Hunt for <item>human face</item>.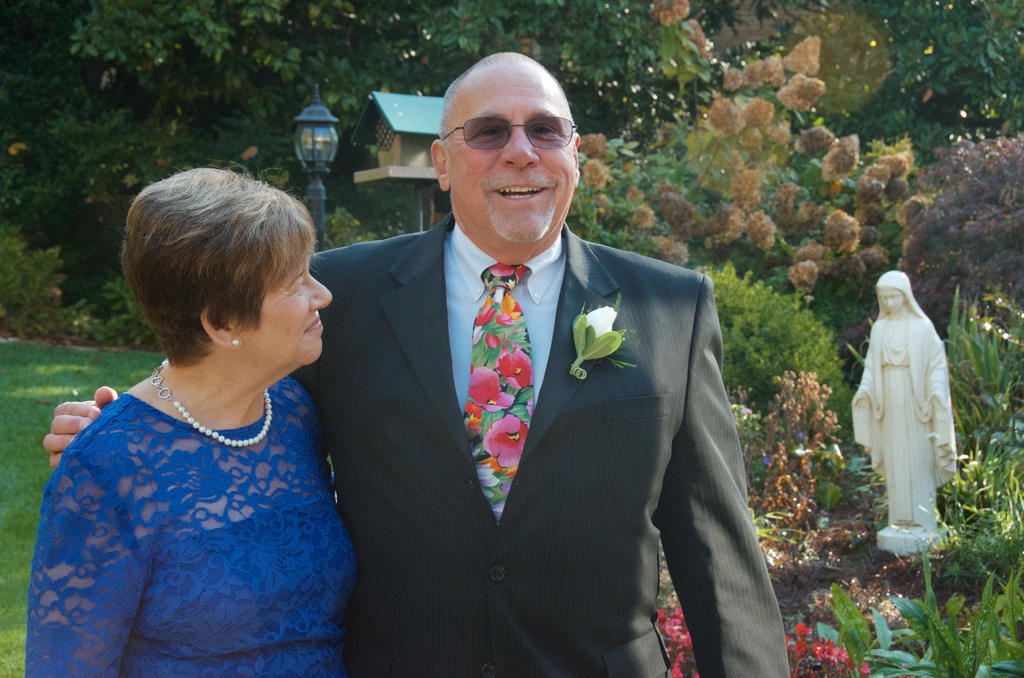
Hunted down at {"x1": 237, "y1": 242, "x2": 333, "y2": 360}.
